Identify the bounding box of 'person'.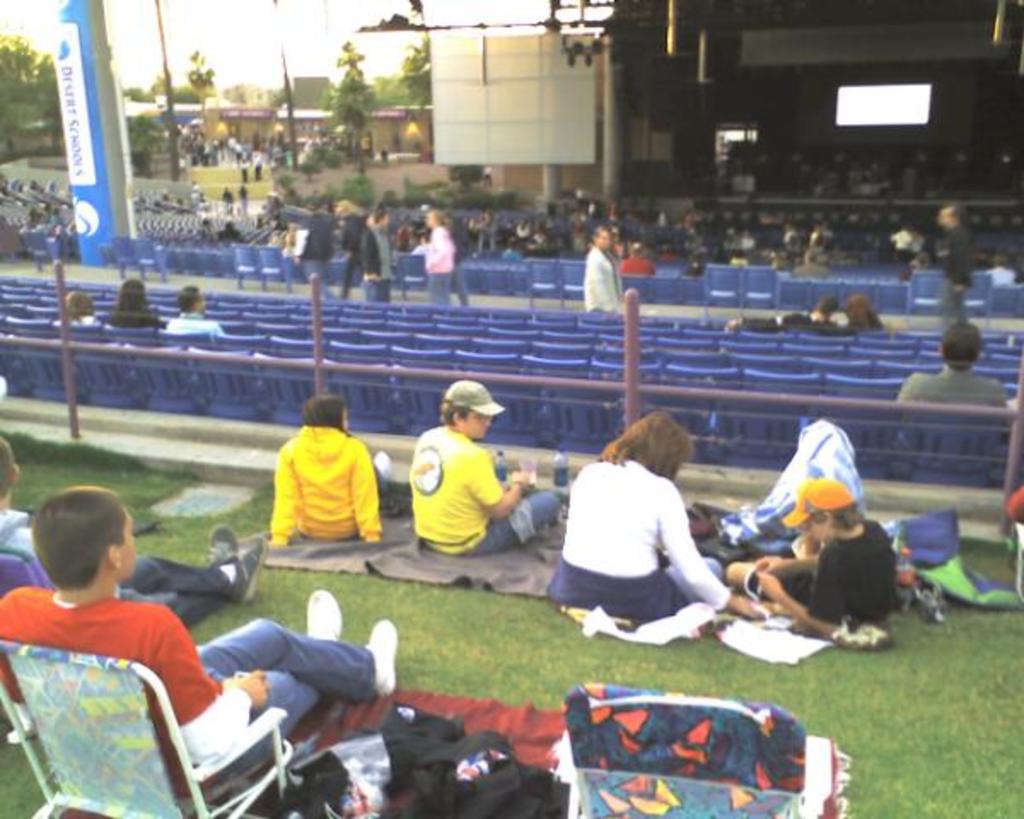
bbox=[0, 493, 396, 804].
